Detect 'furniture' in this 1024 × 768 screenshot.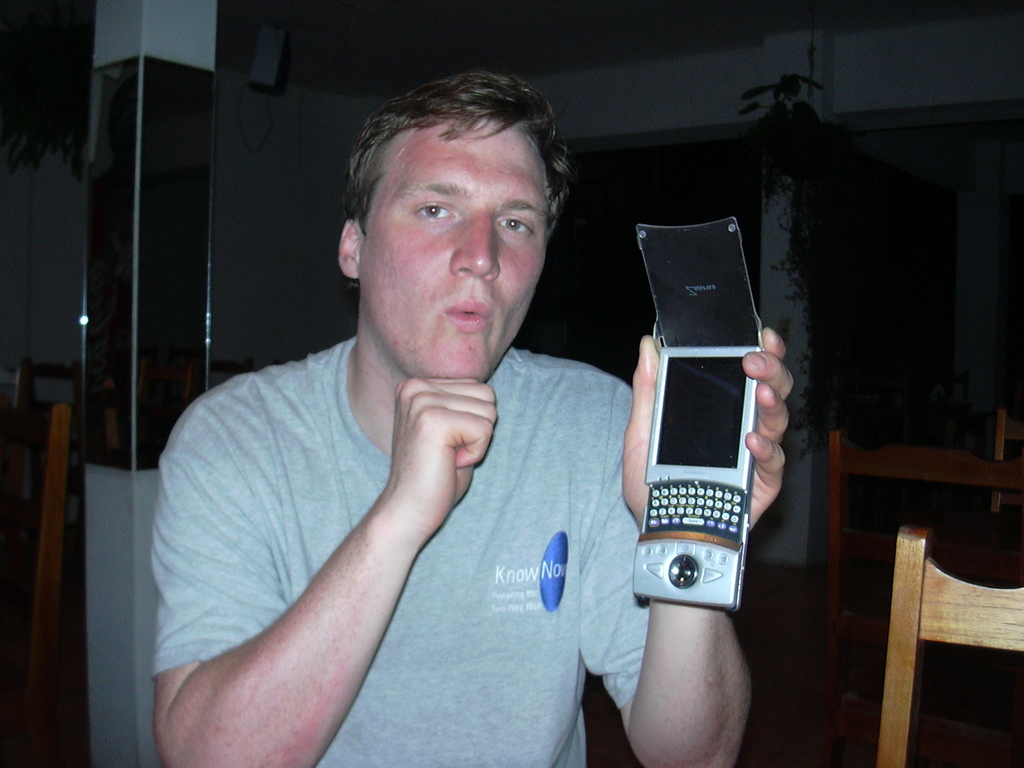
Detection: pyautogui.locateOnScreen(991, 408, 1023, 515).
